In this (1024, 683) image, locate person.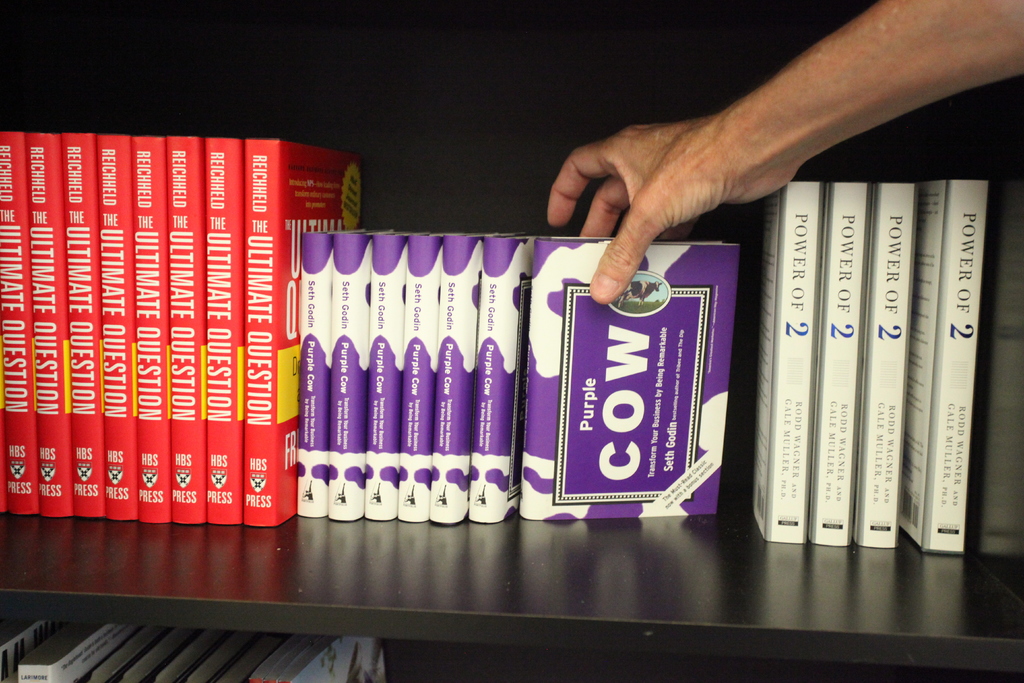
Bounding box: (x1=545, y1=0, x2=1023, y2=303).
